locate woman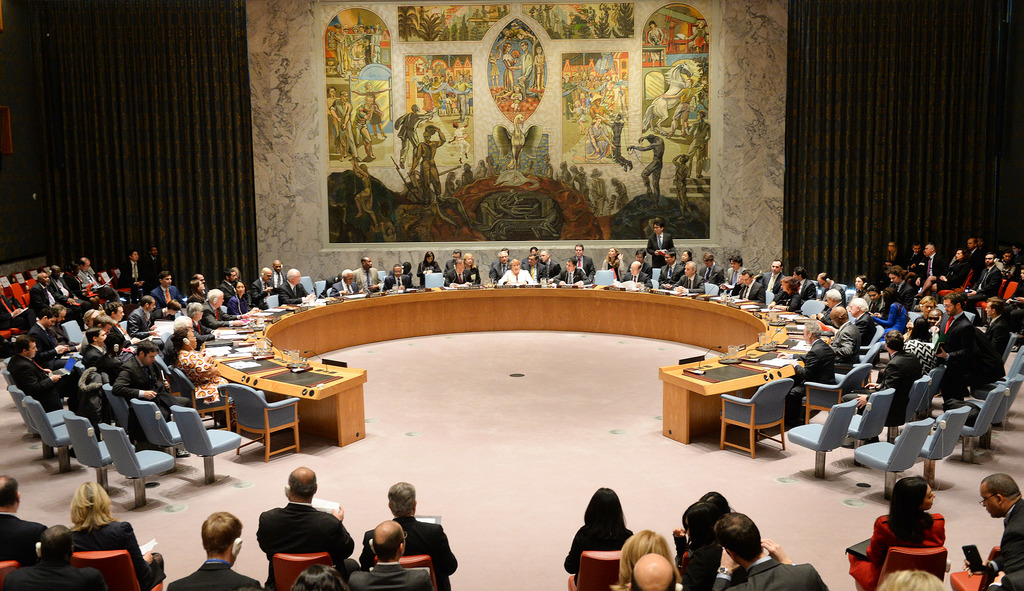
box=[461, 253, 479, 279]
